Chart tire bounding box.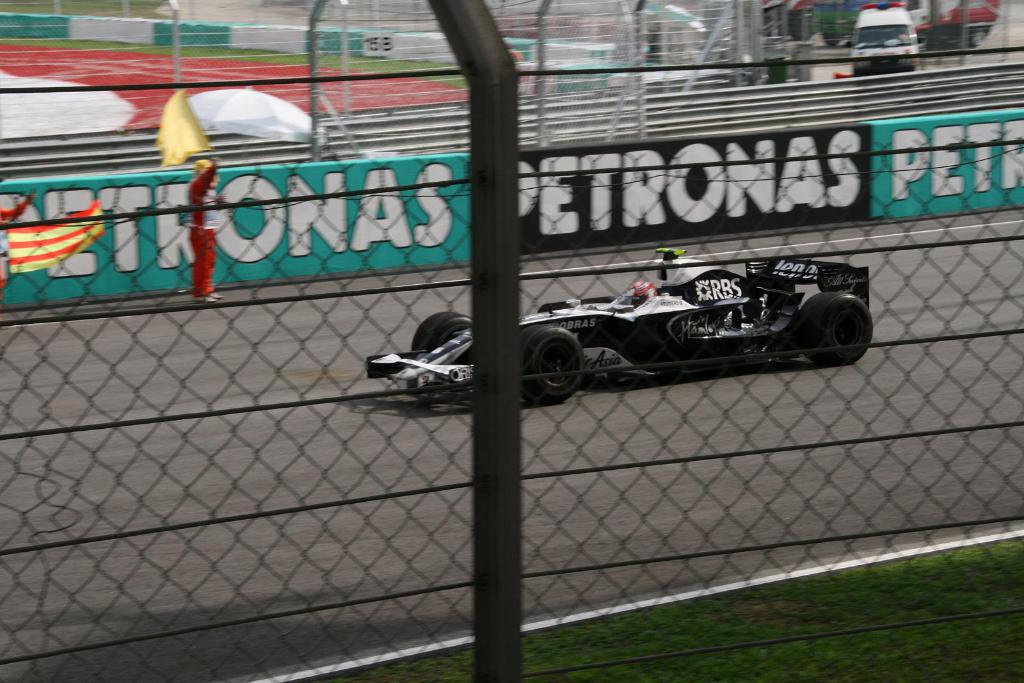
Charted: BBox(792, 276, 860, 372).
